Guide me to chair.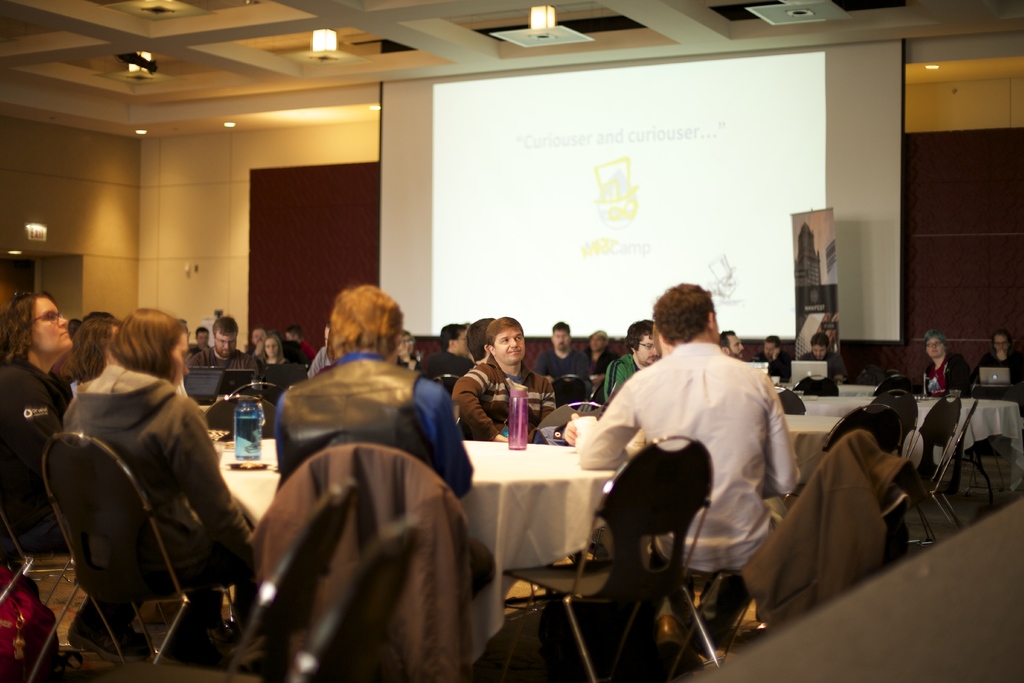
Guidance: 252/443/480/682.
